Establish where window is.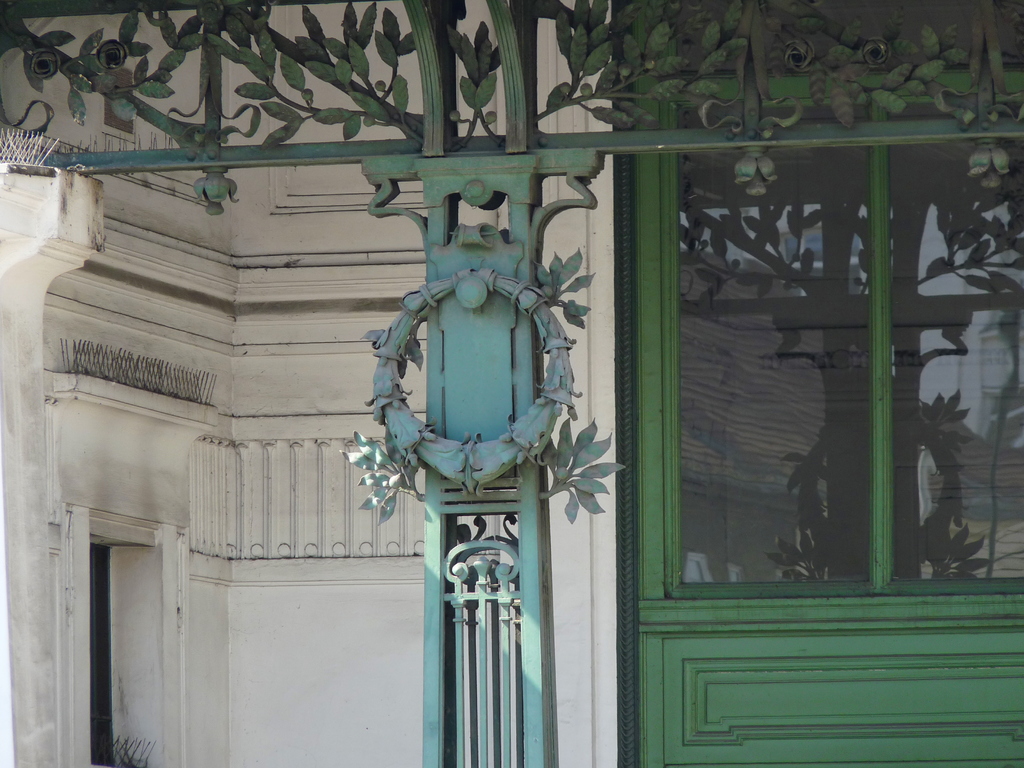
Established at BBox(646, 75, 974, 623).
